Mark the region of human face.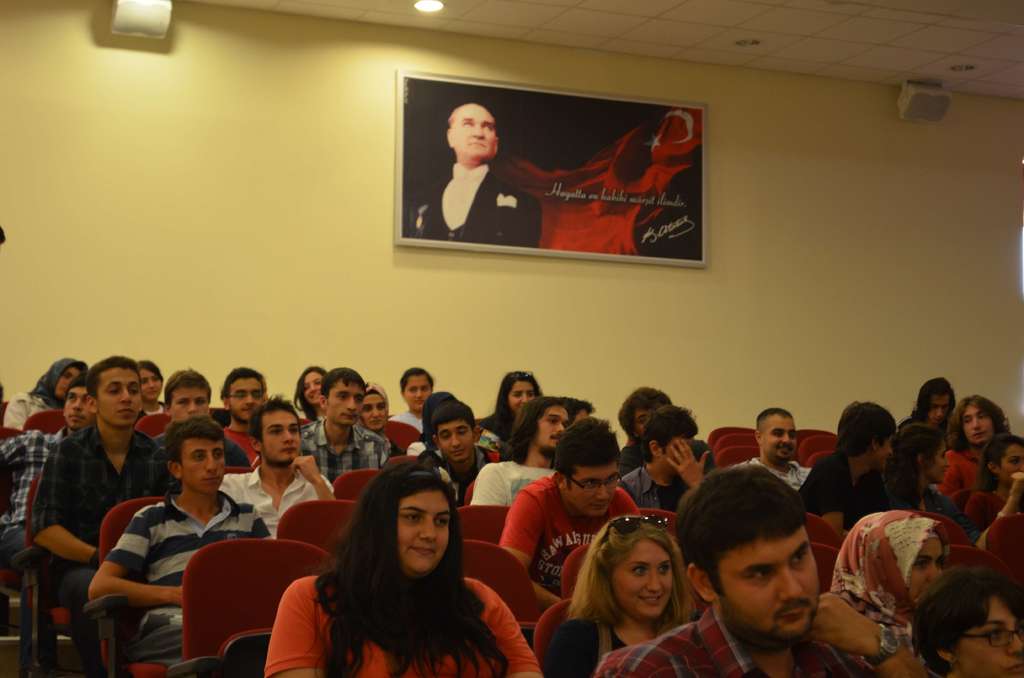
Region: locate(925, 385, 956, 428).
